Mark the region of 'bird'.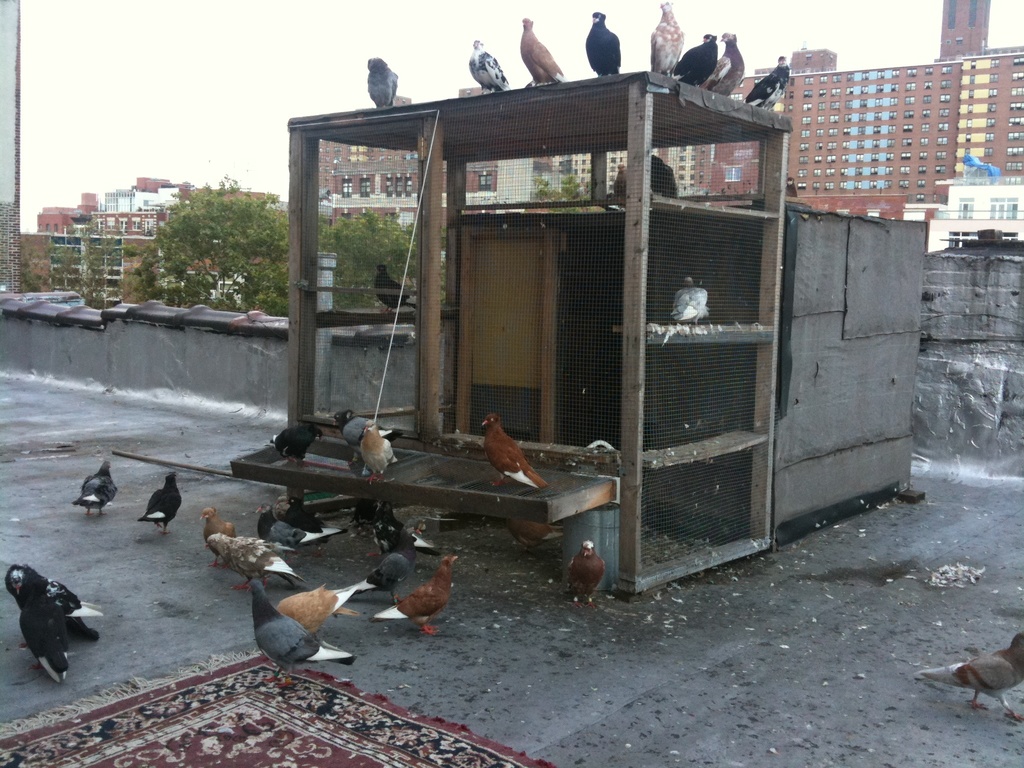
Region: crop(737, 51, 798, 113).
